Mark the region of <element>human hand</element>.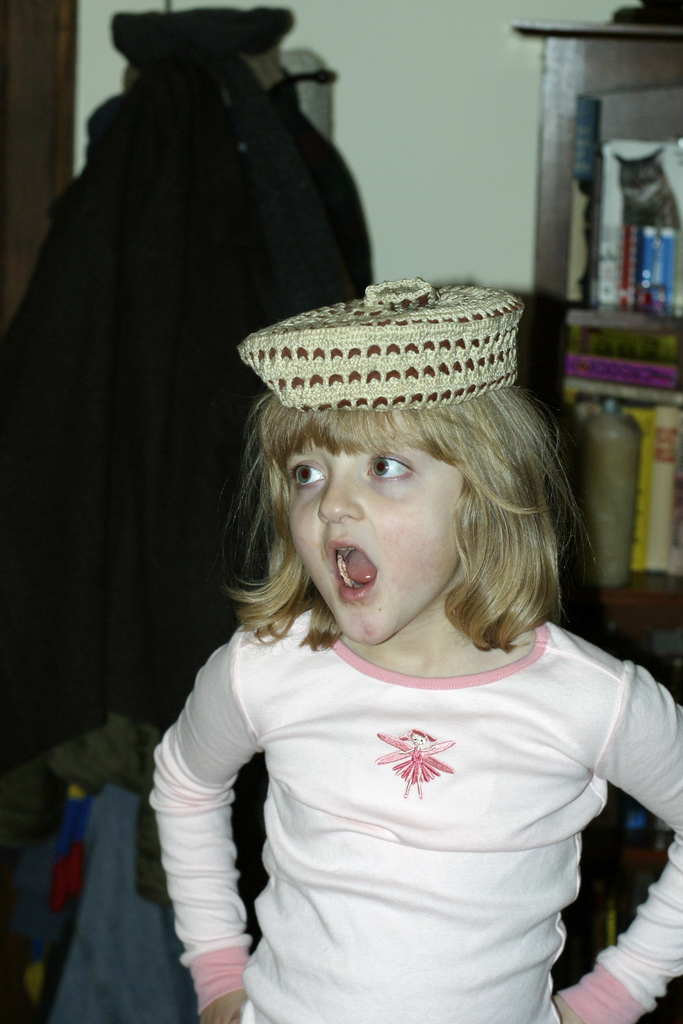
Region: (548,968,637,1023).
